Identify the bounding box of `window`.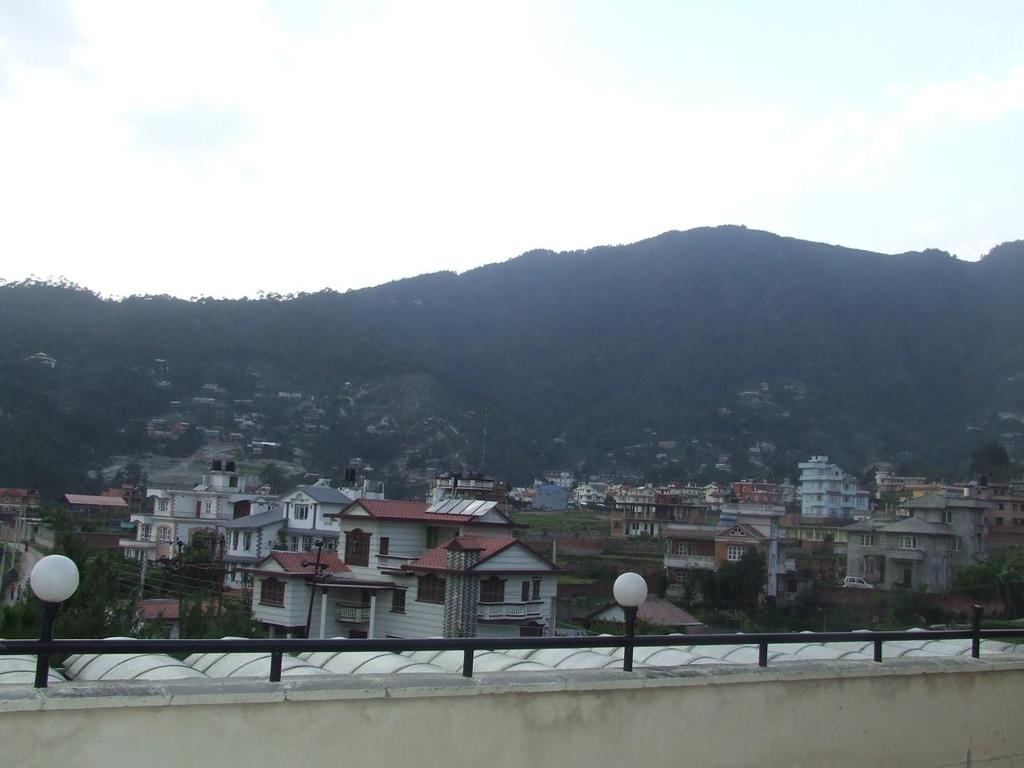
(left=677, top=541, right=690, bottom=559).
